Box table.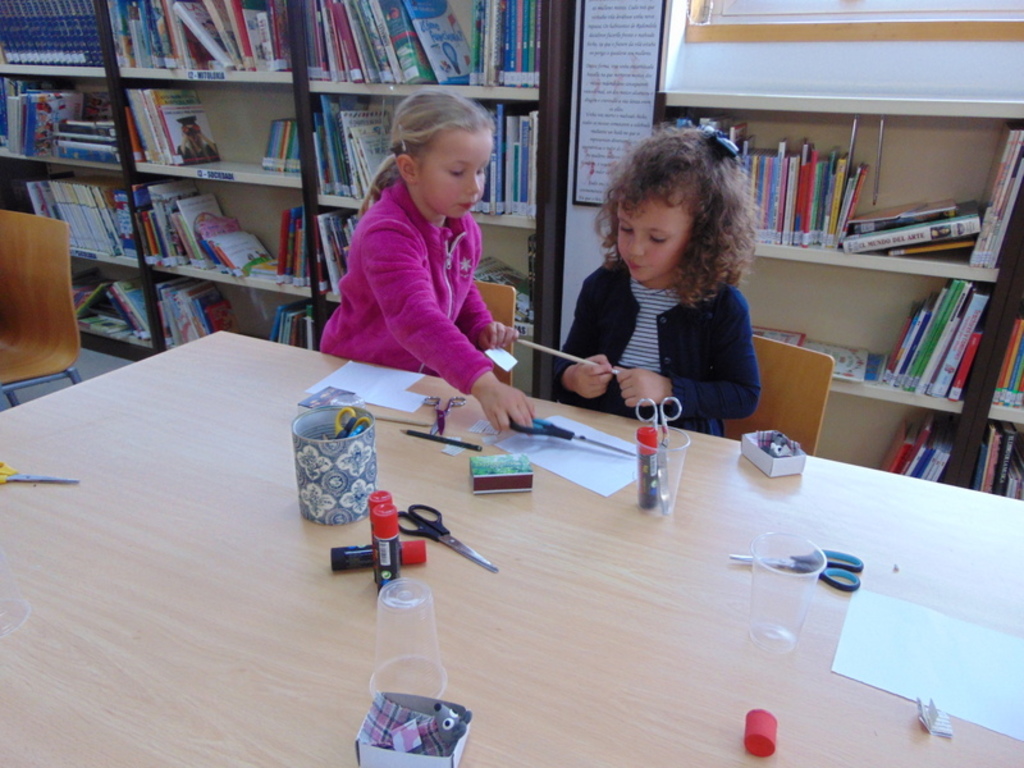
detection(13, 333, 1023, 756).
